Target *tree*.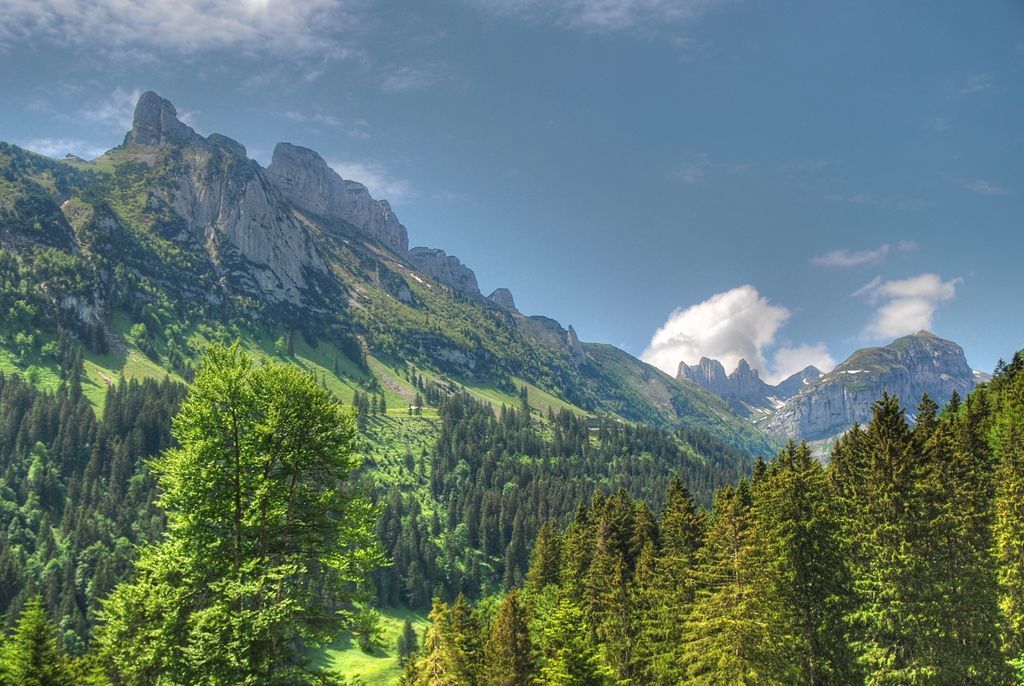
Target region: left=558, top=520, right=590, bottom=593.
